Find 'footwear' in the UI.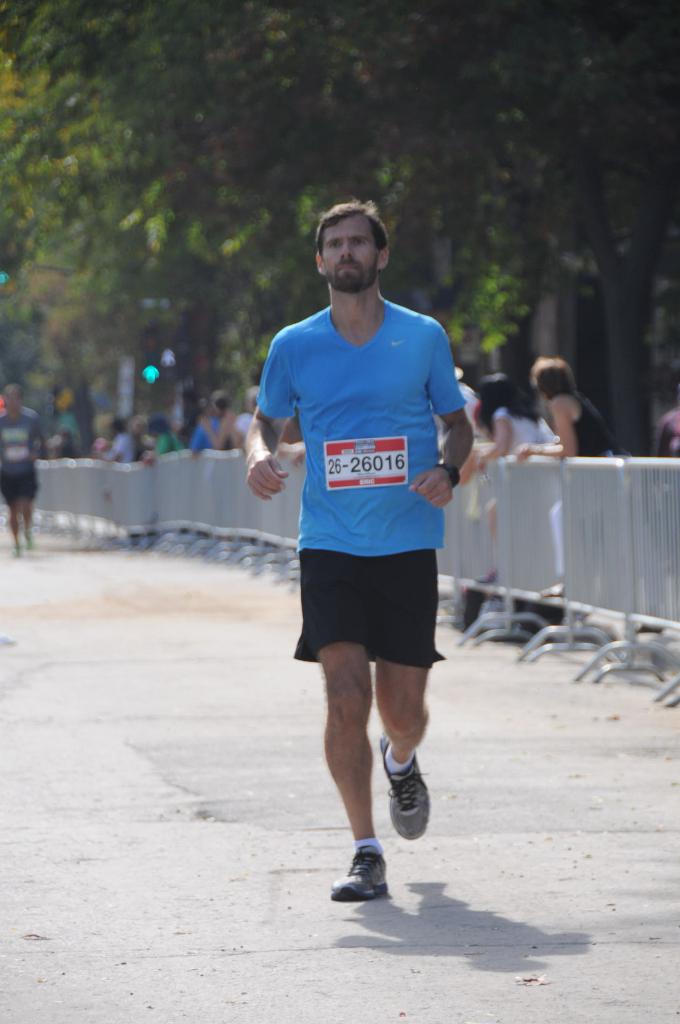
UI element at BBox(387, 732, 437, 844).
